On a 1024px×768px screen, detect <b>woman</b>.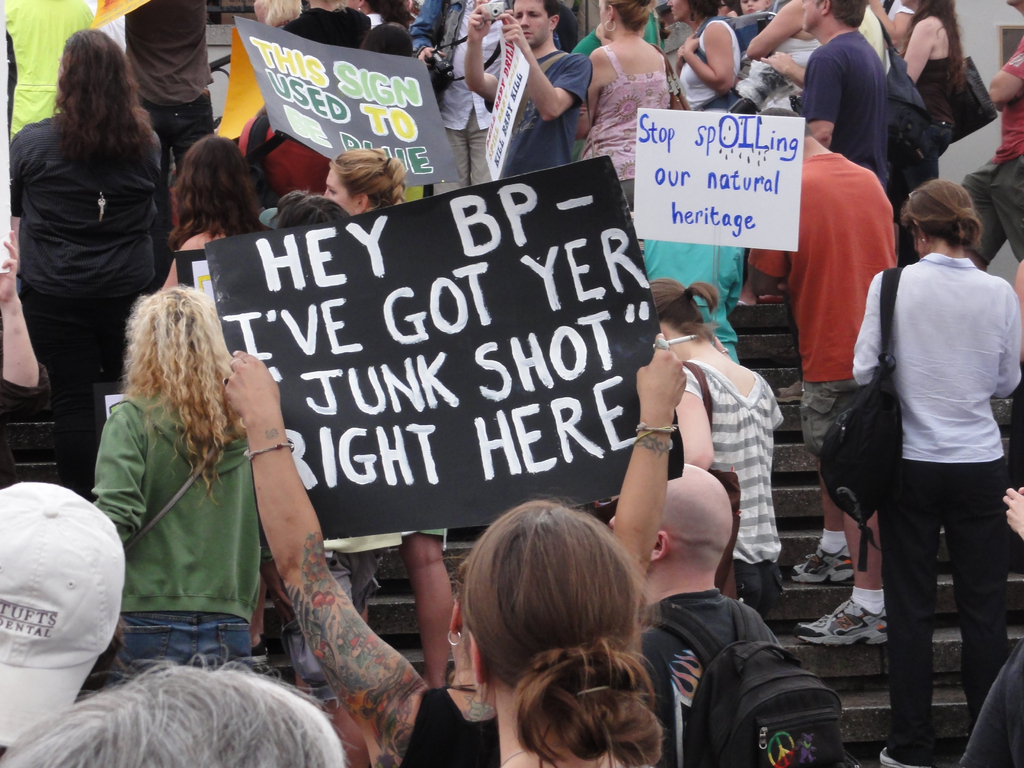
{"x1": 671, "y1": 0, "x2": 742, "y2": 116}.
